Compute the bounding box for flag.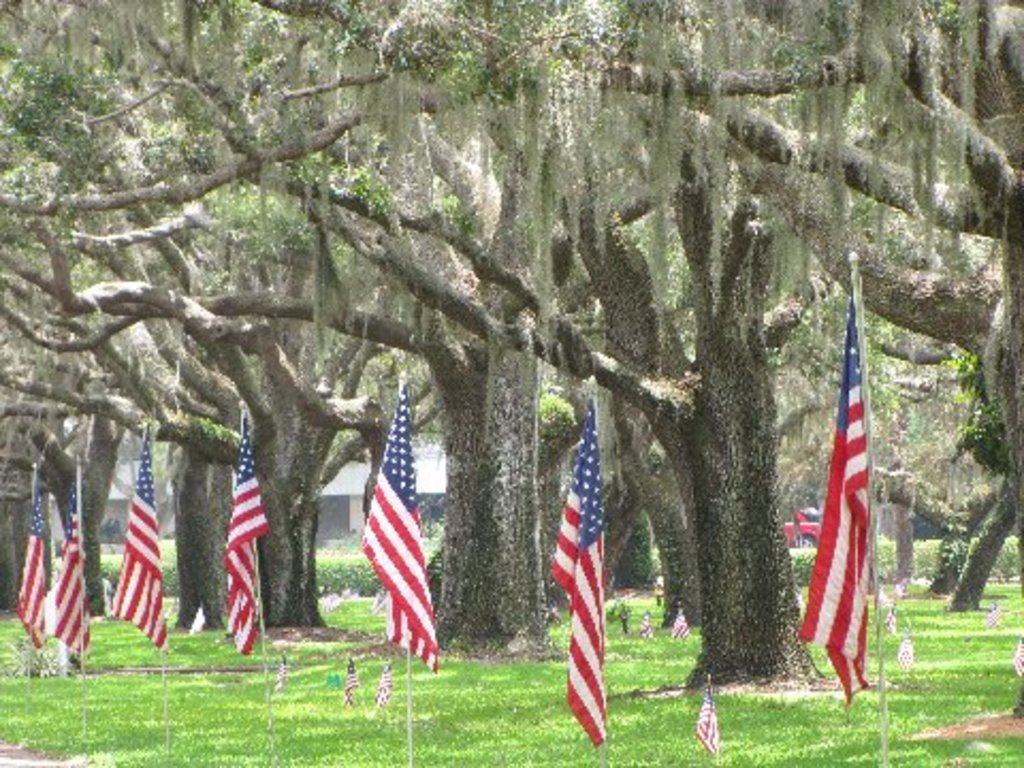
l=794, t=284, r=881, b=710.
